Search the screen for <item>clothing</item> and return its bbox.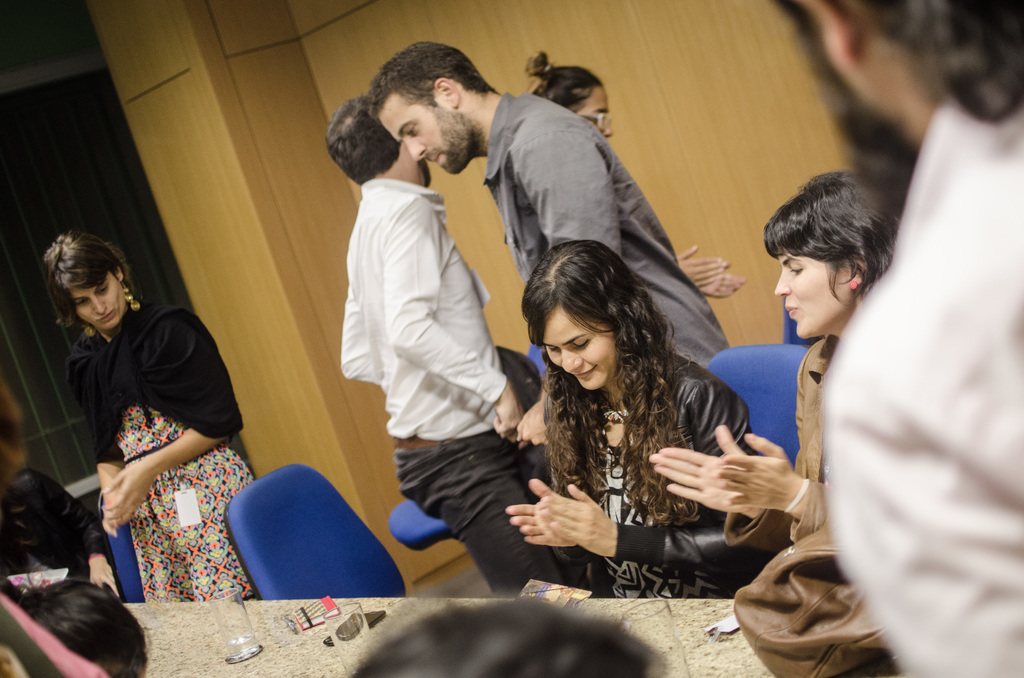
Found: <bbox>808, 100, 1023, 677</bbox>.
